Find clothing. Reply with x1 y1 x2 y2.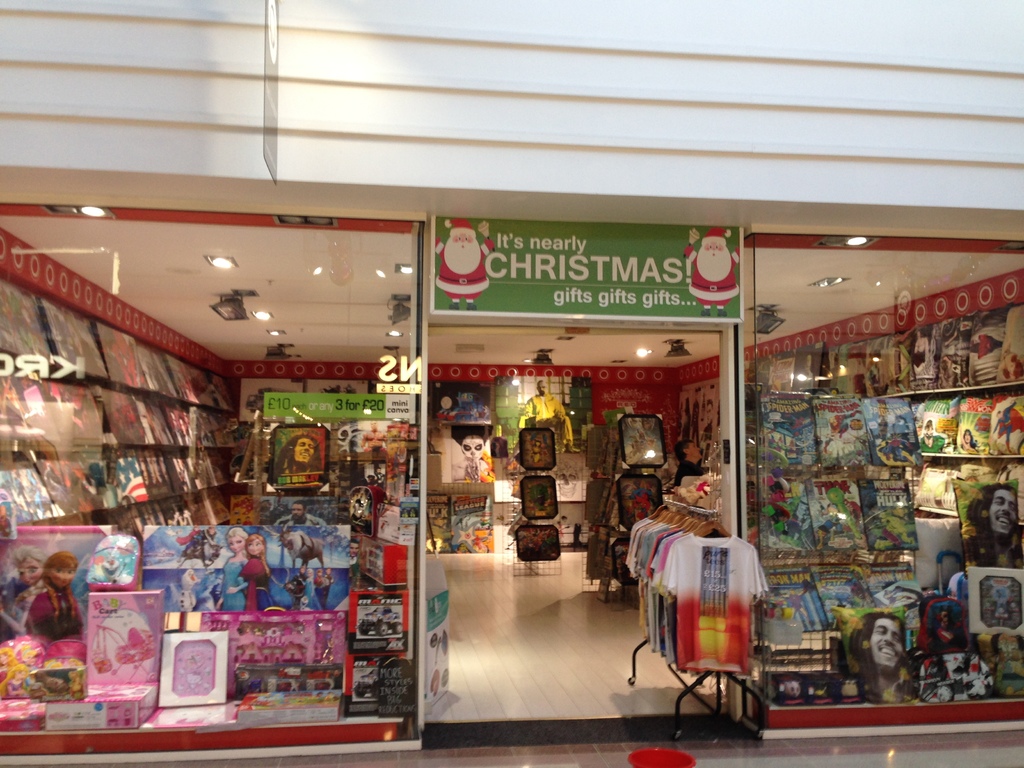
273 512 326 525.
